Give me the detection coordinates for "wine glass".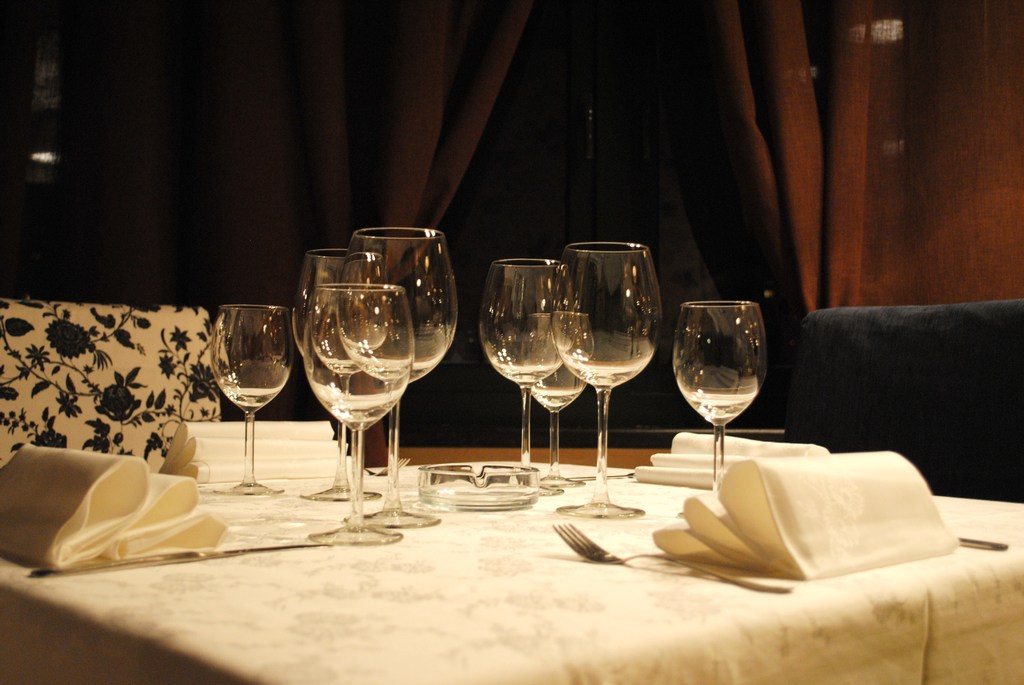
206 304 282 507.
